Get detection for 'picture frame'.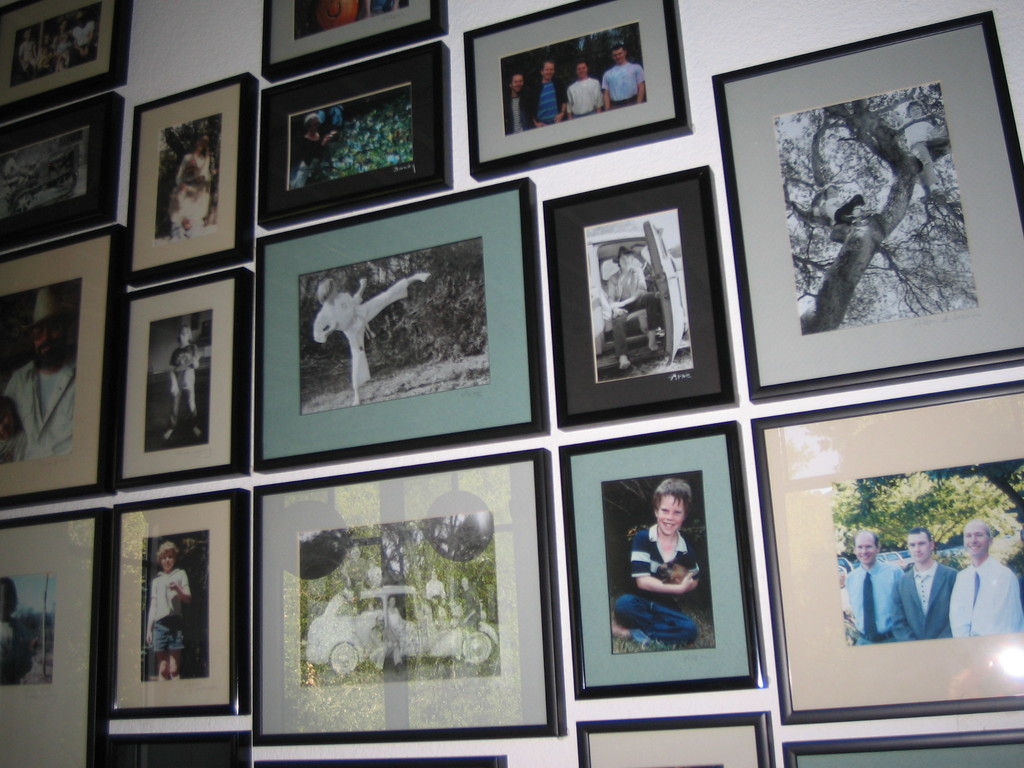
Detection: [x1=0, y1=507, x2=112, y2=767].
